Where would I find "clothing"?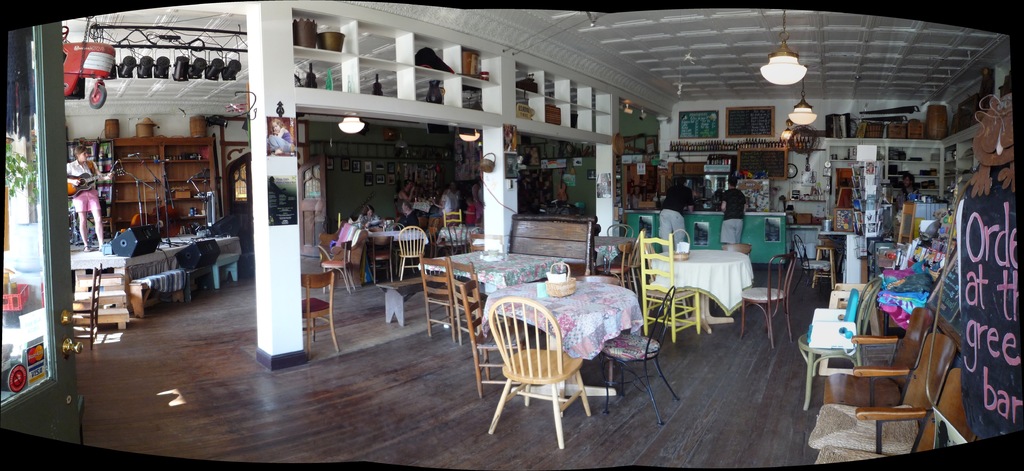
At x1=397 y1=192 x2=413 y2=230.
